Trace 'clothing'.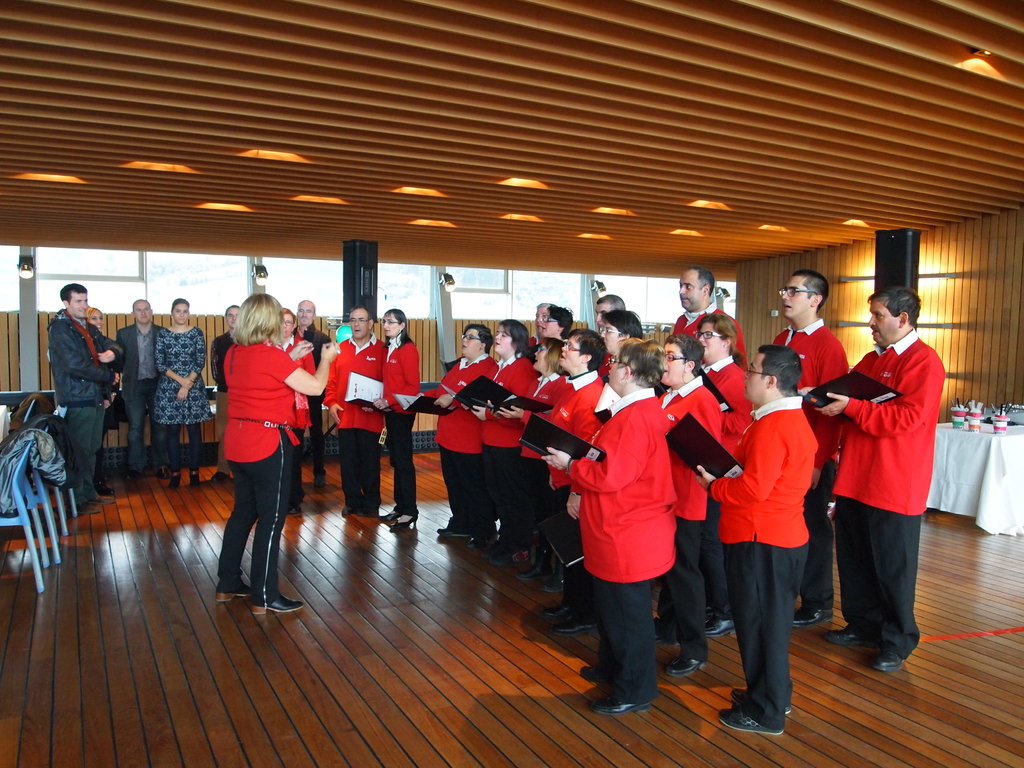
Traced to bbox=[493, 355, 536, 450].
